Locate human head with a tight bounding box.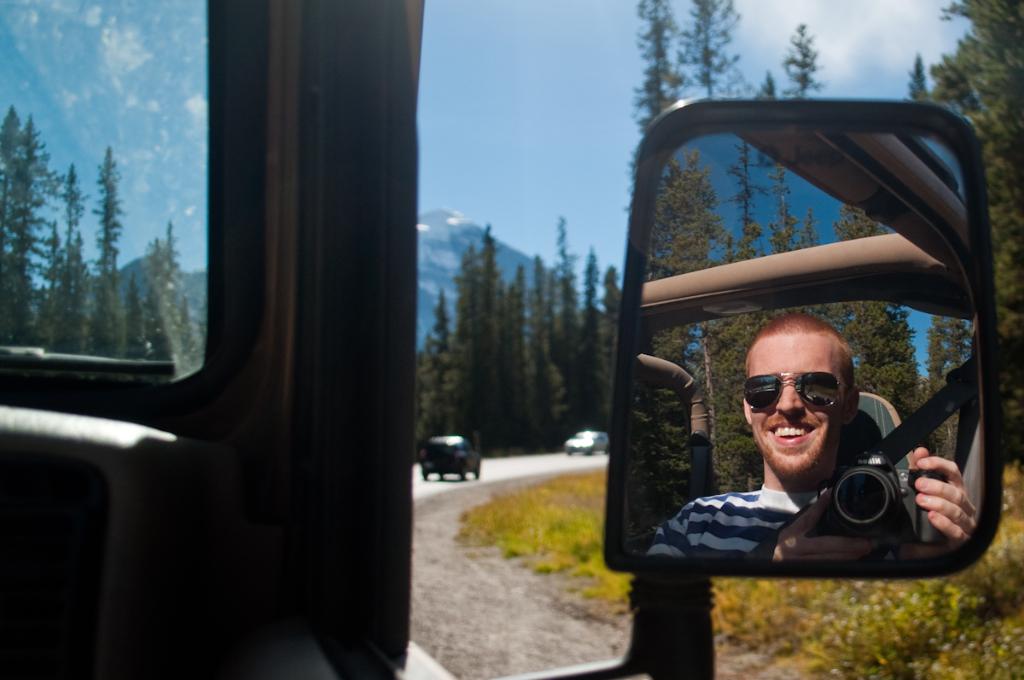
BBox(740, 313, 860, 478).
